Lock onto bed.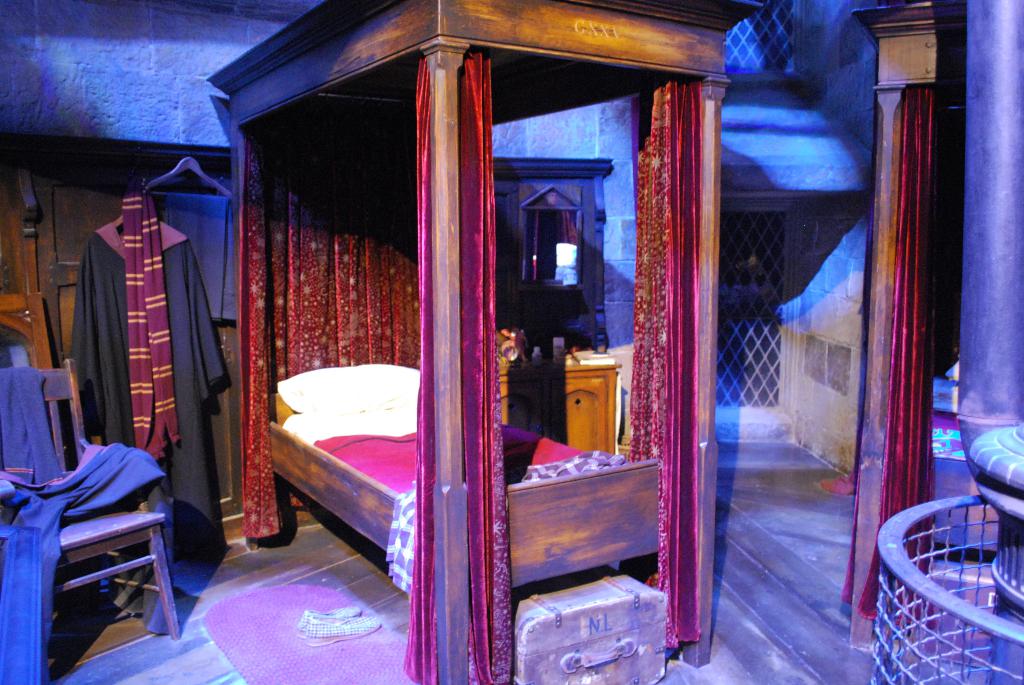
Locked: [209, 0, 760, 684].
